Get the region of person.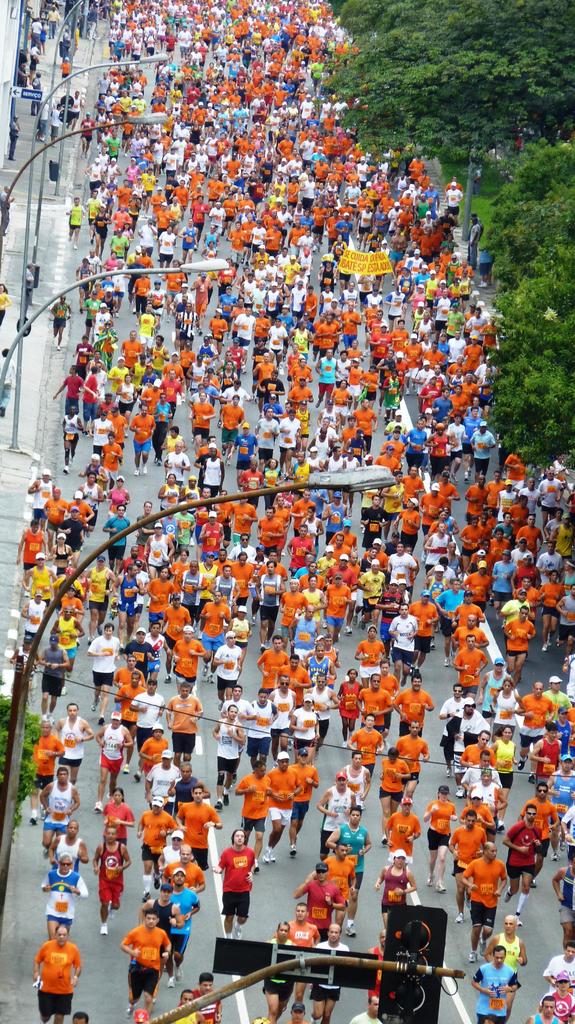
bbox=[485, 915, 527, 1020].
